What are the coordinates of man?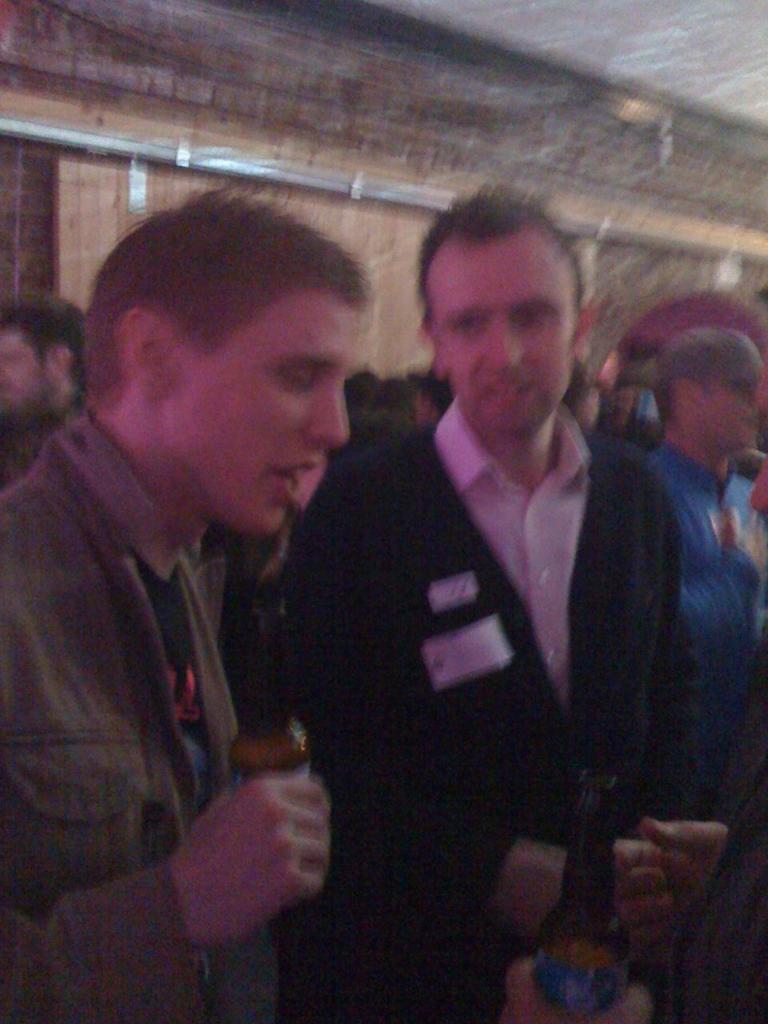
left=639, top=324, right=767, bottom=1015.
